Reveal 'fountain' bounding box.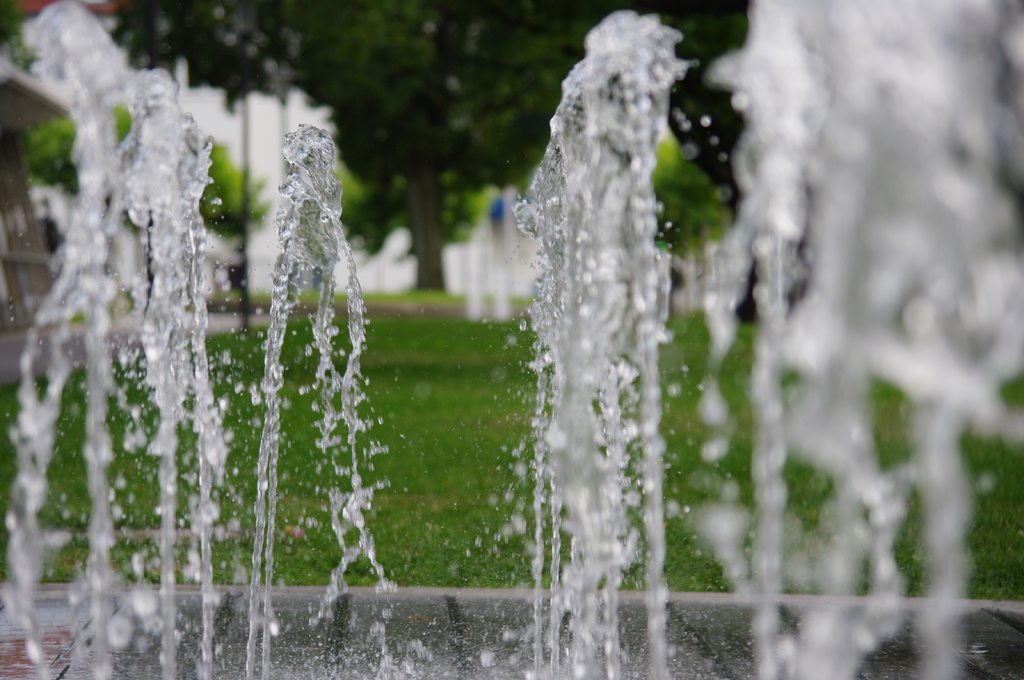
Revealed: bbox=[0, 15, 1004, 679].
